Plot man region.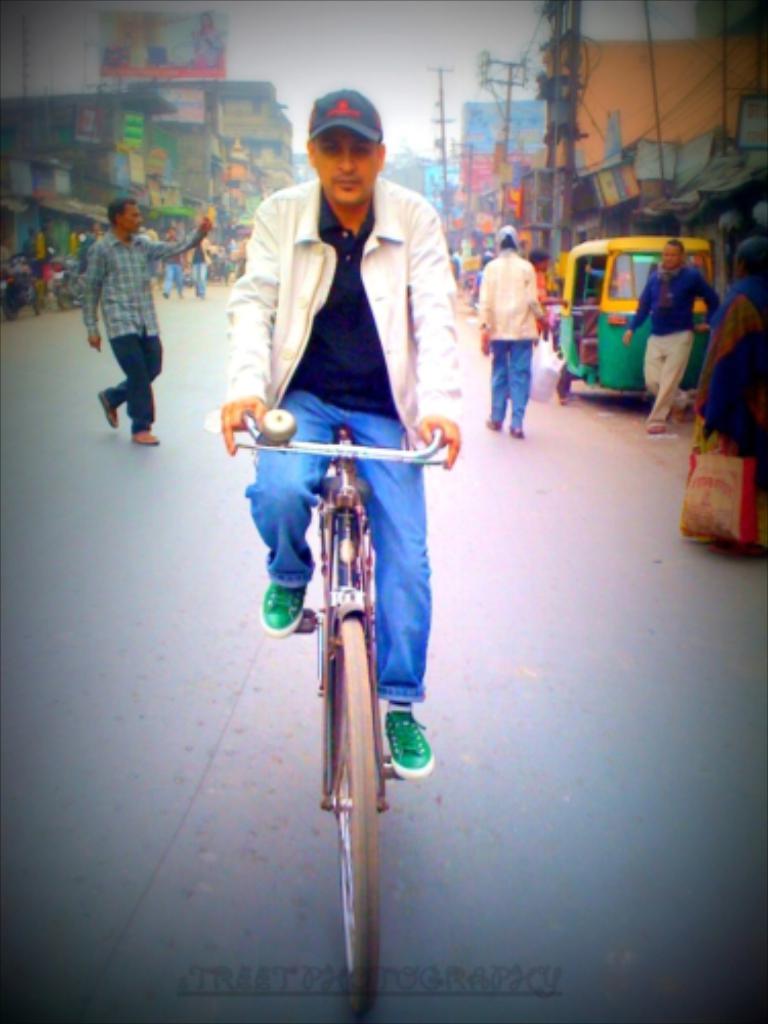
Plotted at {"left": 80, "top": 193, "right": 217, "bottom": 446}.
